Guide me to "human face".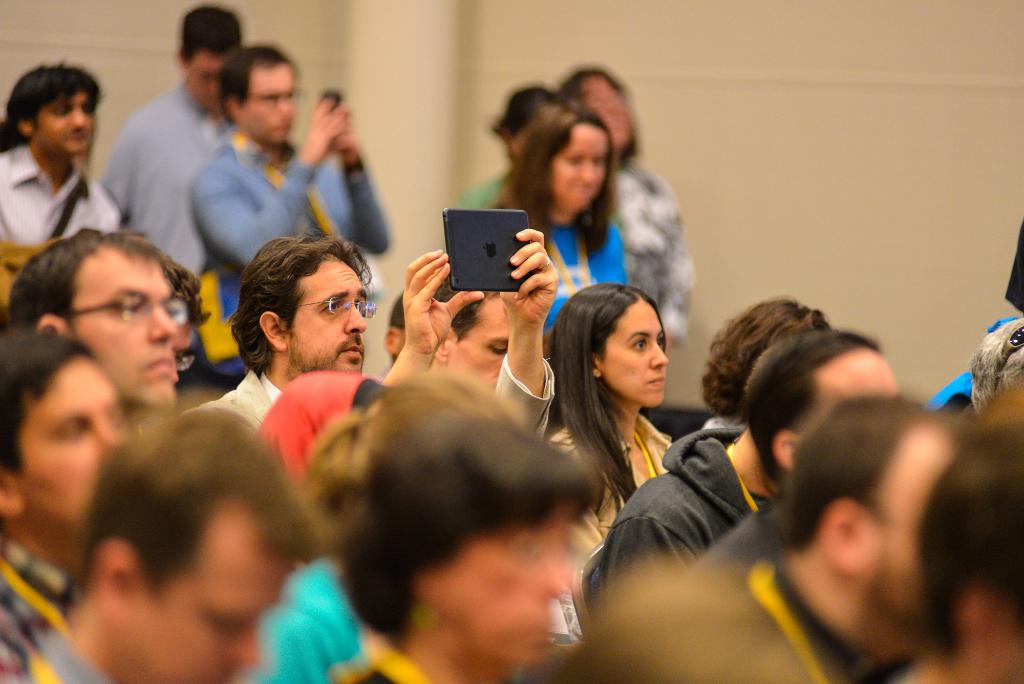
Guidance: (580, 72, 633, 147).
